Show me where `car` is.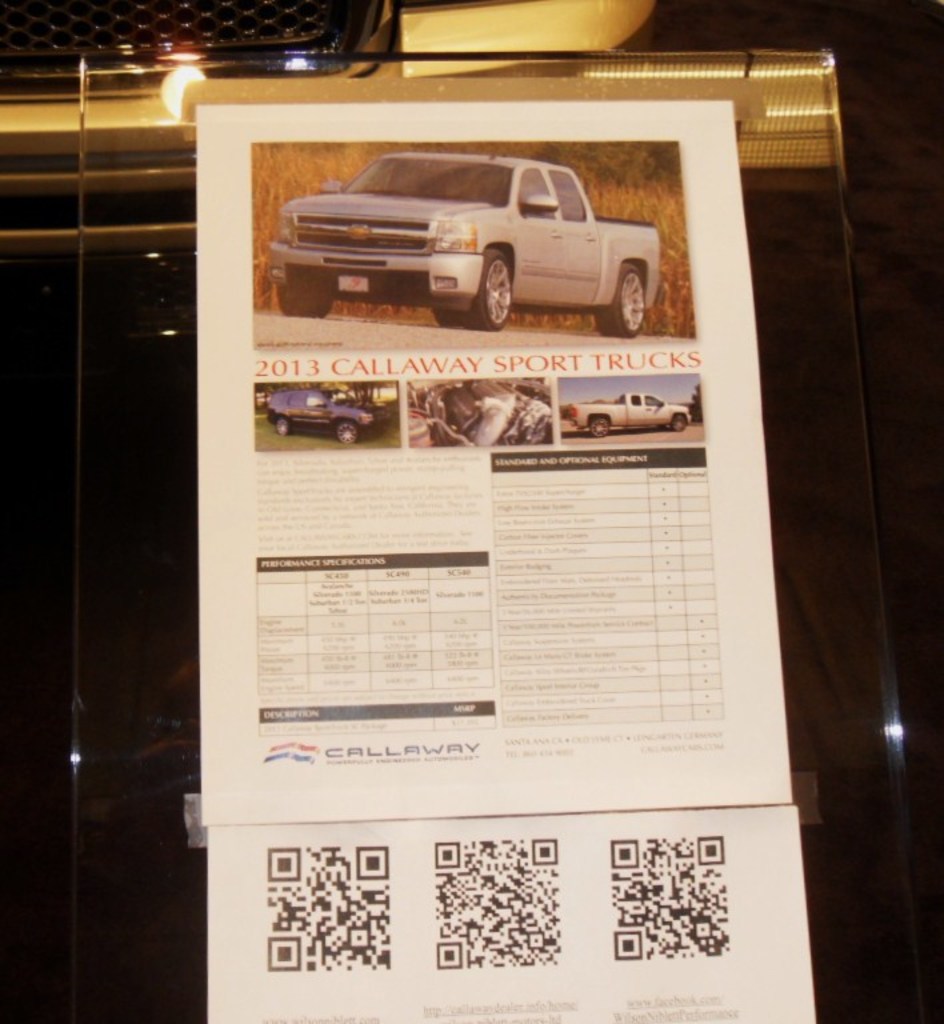
`car` is at 267, 388, 393, 447.
